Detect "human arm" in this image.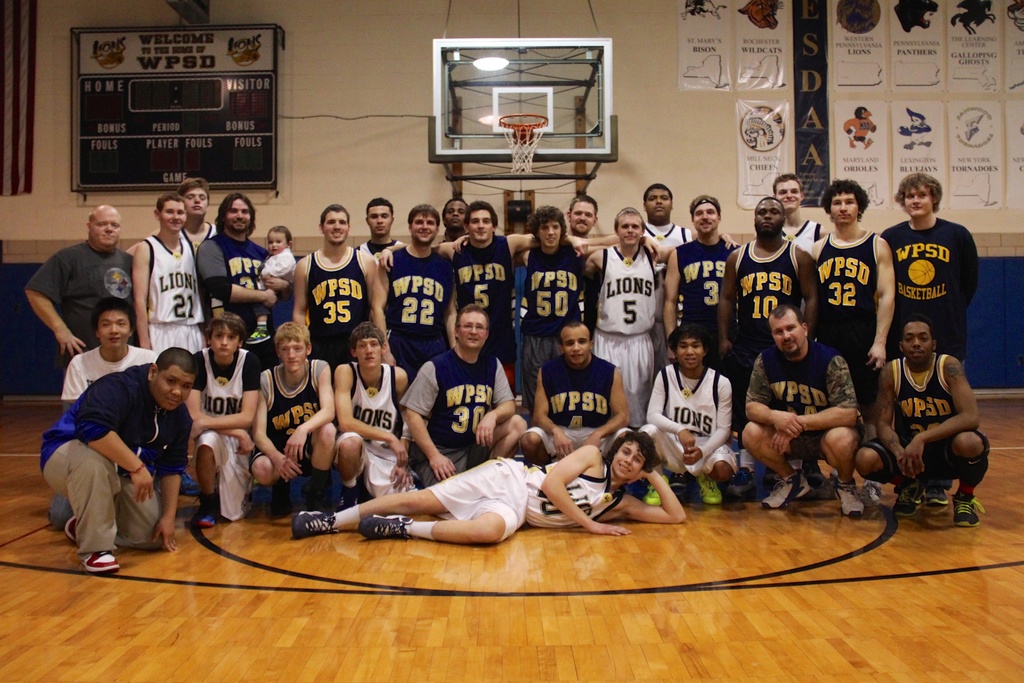
Detection: <box>282,362,334,467</box>.
